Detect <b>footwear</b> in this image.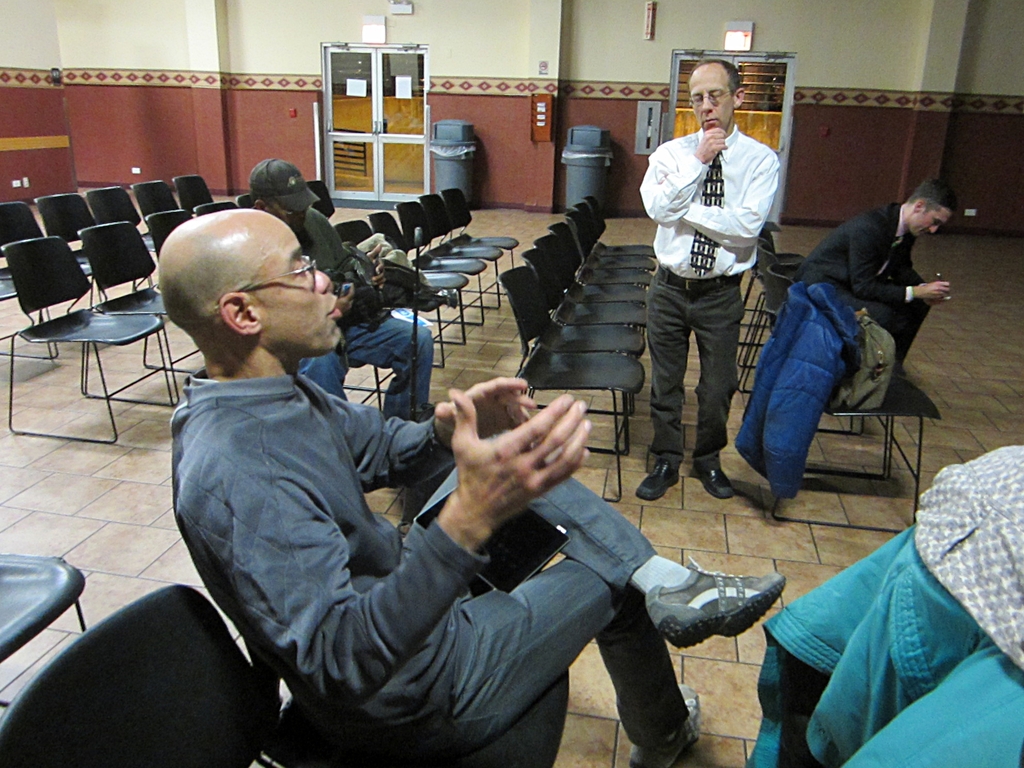
Detection: x1=407, y1=401, x2=436, y2=421.
